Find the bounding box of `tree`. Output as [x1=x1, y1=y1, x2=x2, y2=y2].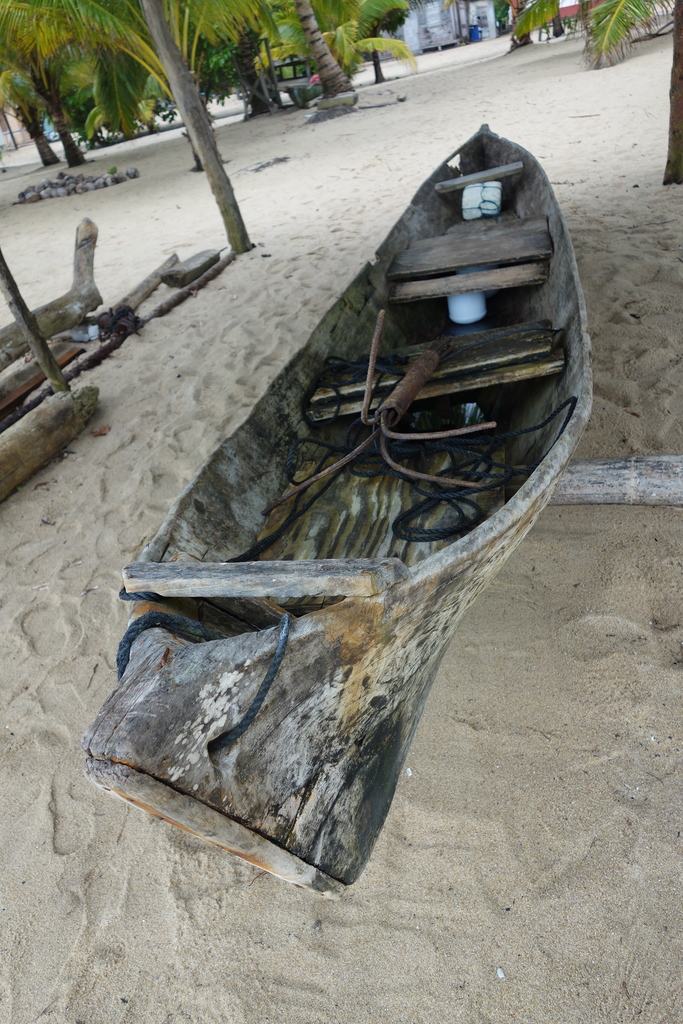
[x1=0, y1=0, x2=424, y2=282].
